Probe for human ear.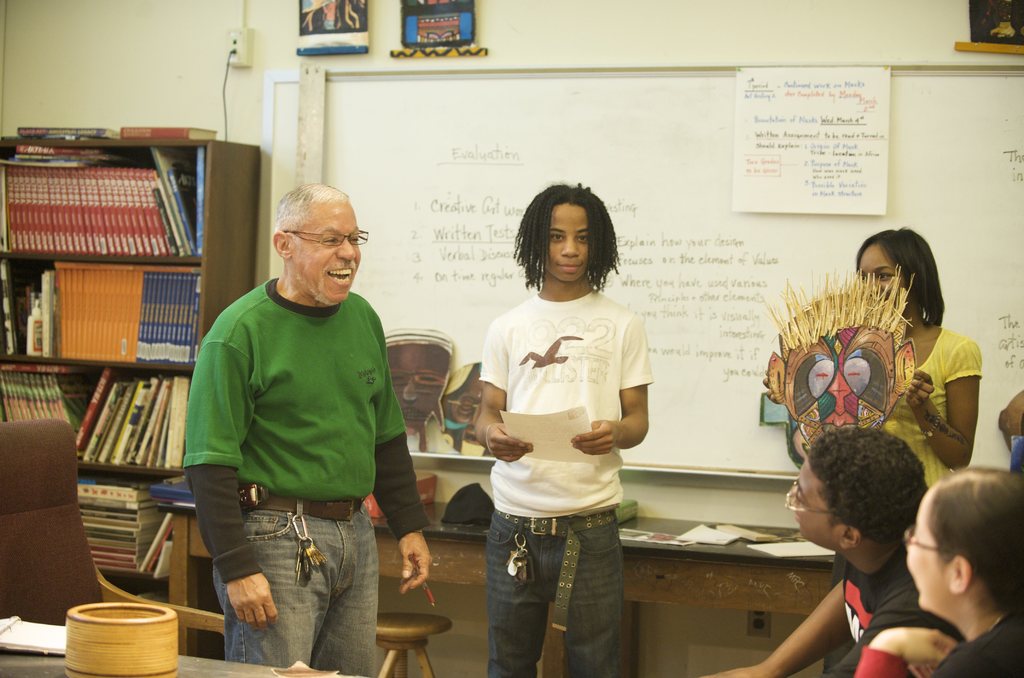
Probe result: [left=834, top=524, right=859, bottom=545].
